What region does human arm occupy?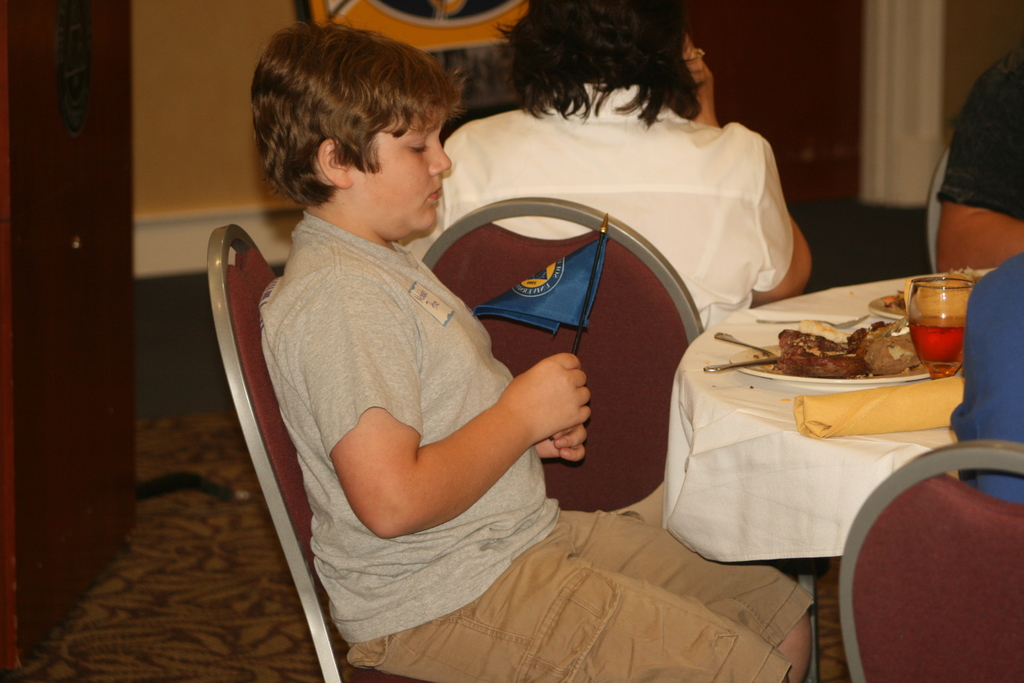
311,307,609,541.
